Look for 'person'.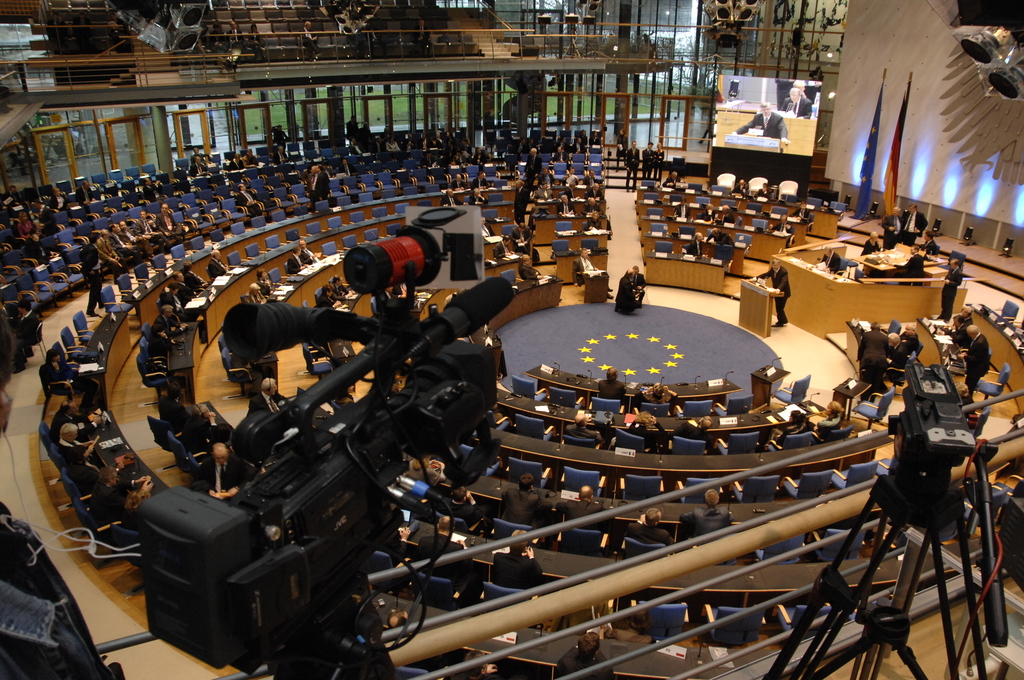
Found: l=714, t=202, r=733, b=223.
